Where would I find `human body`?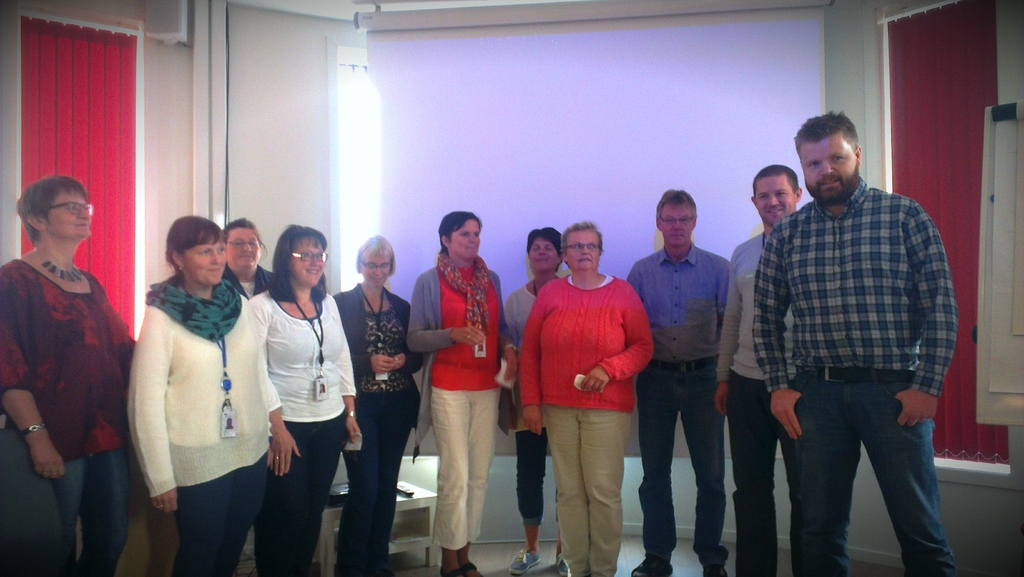
At (505,277,563,576).
